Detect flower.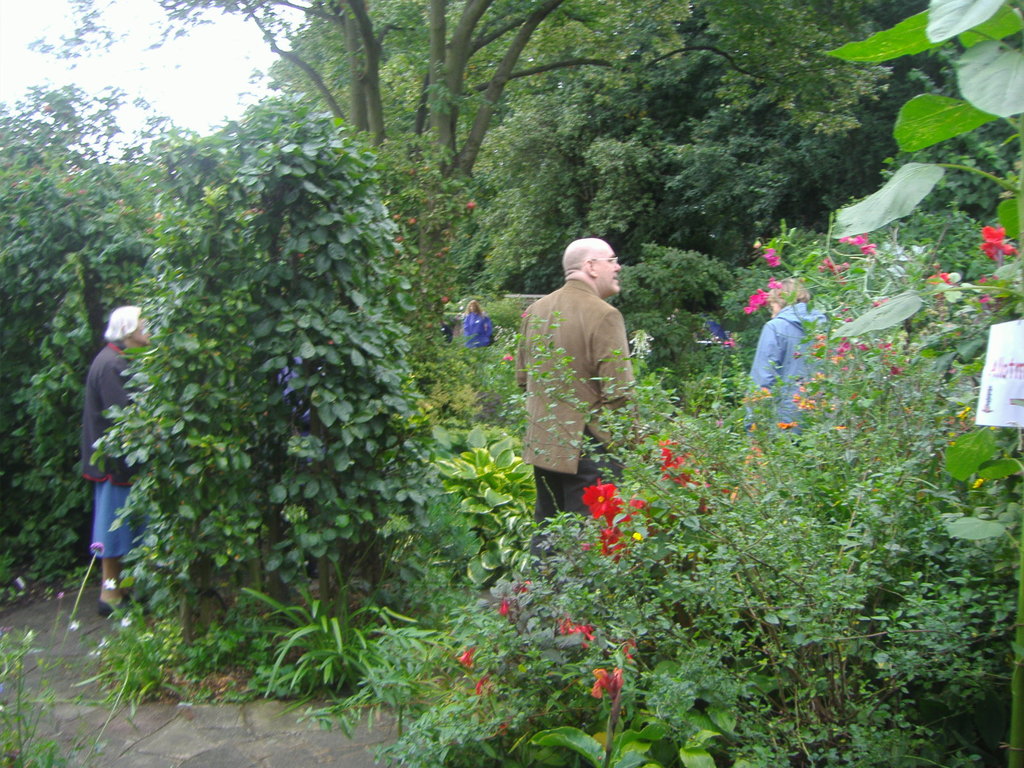
Detected at bbox=[657, 437, 712, 493].
